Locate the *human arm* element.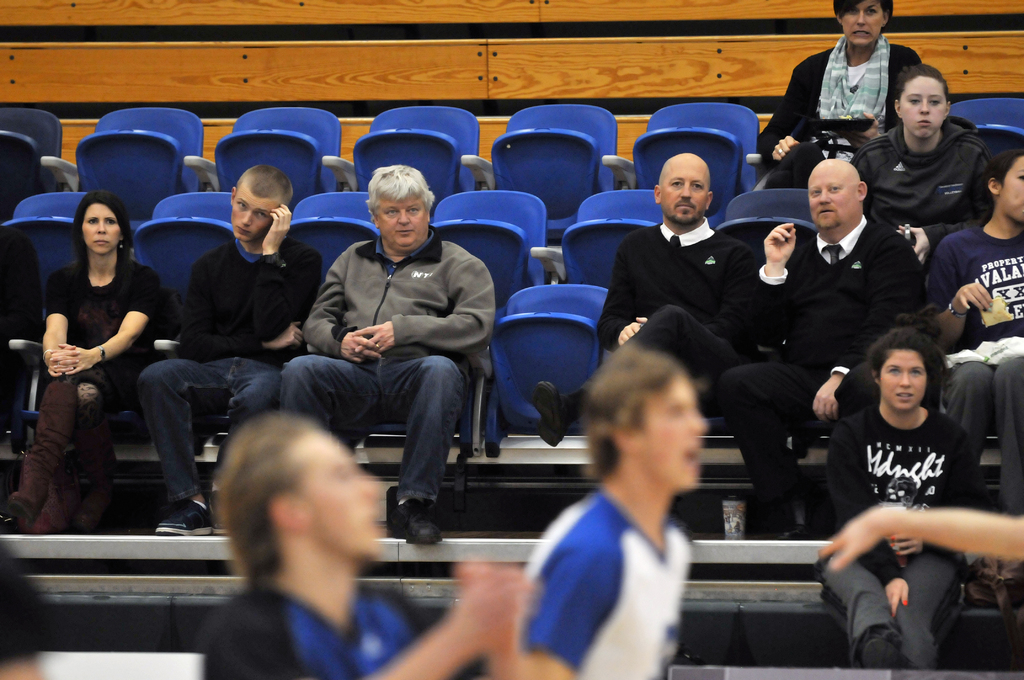
Element bbox: 248/198/328/343.
